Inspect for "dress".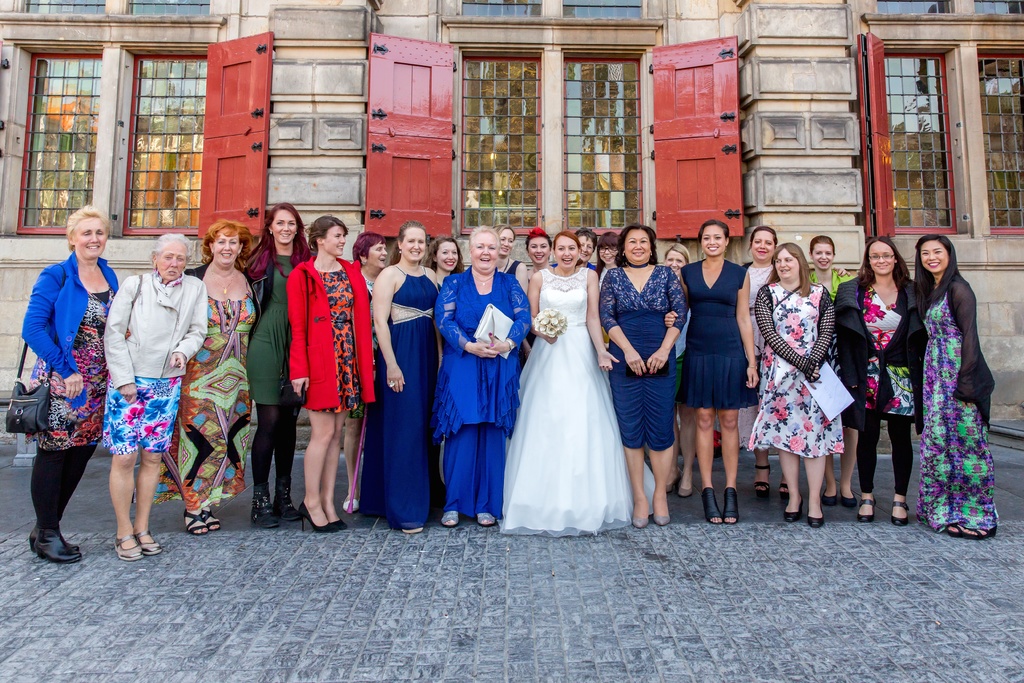
Inspection: BBox(132, 277, 255, 513).
